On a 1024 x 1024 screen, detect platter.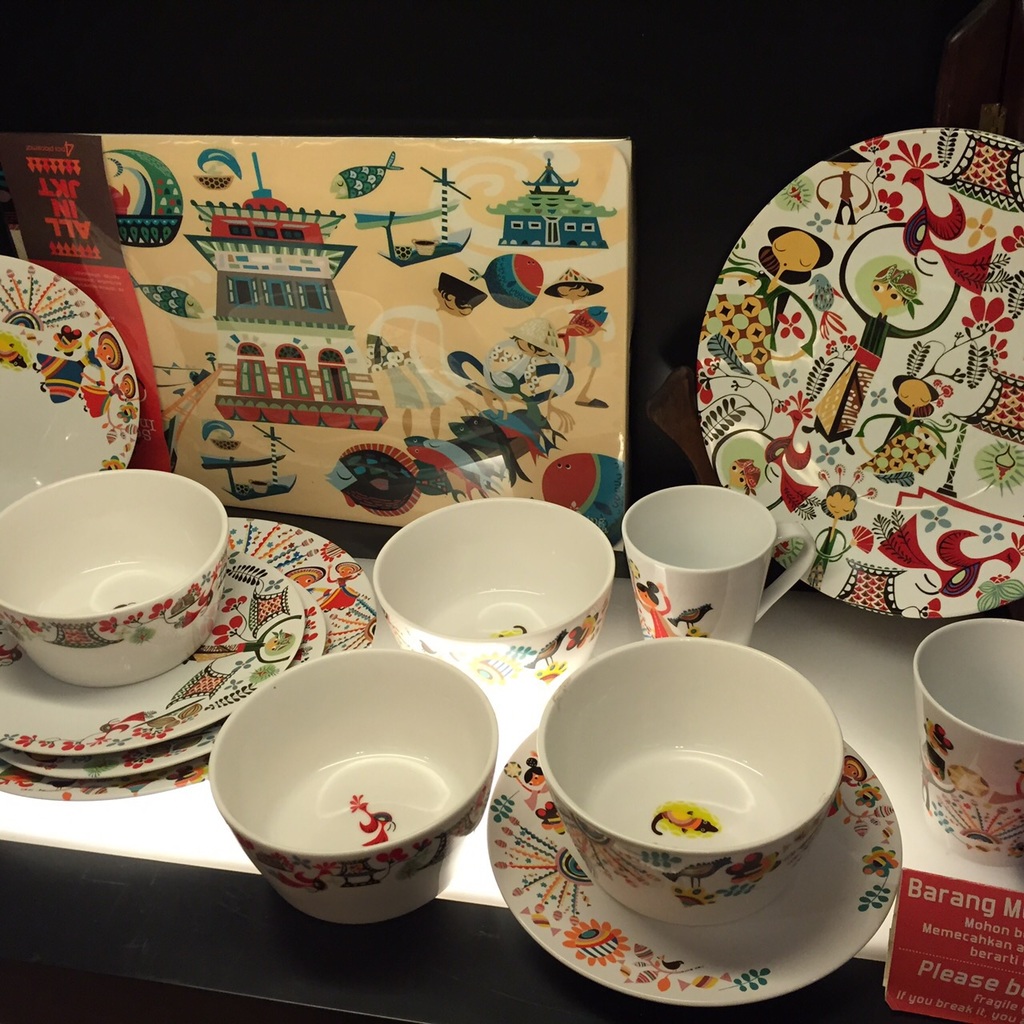
0, 258, 138, 508.
